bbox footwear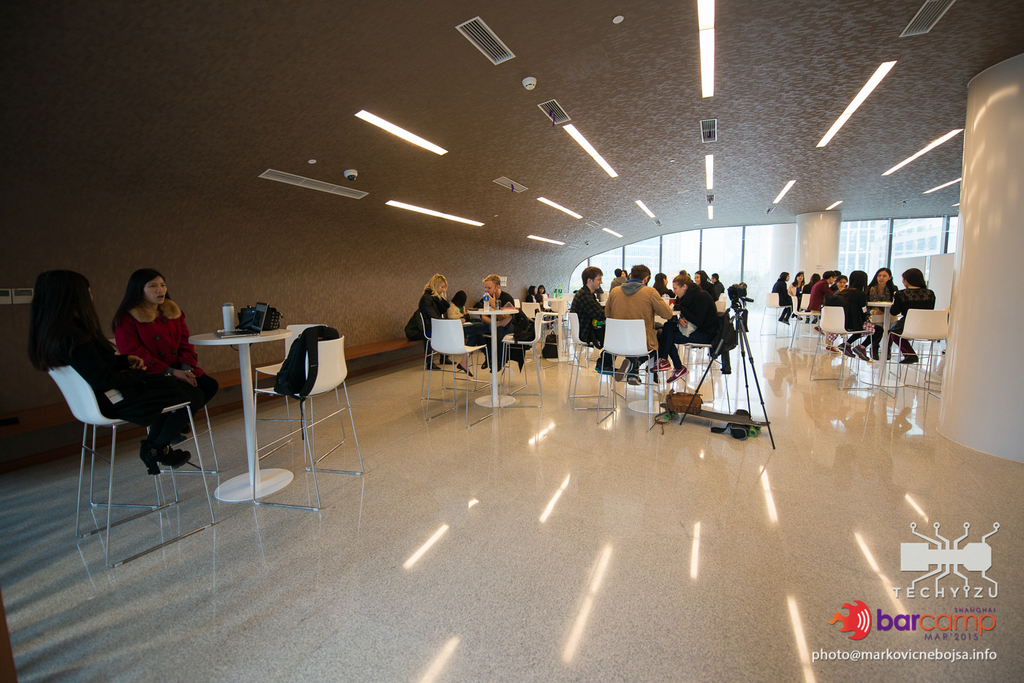
left=851, top=344, right=870, bottom=361
